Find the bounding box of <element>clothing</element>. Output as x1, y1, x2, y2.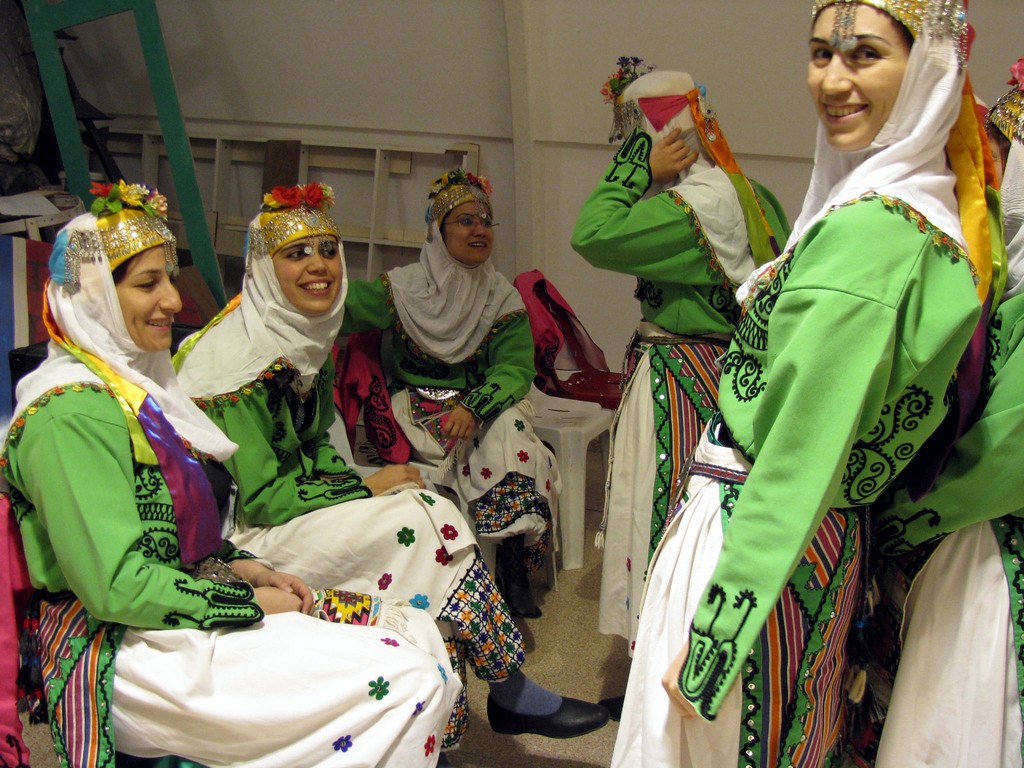
872, 143, 1023, 767.
